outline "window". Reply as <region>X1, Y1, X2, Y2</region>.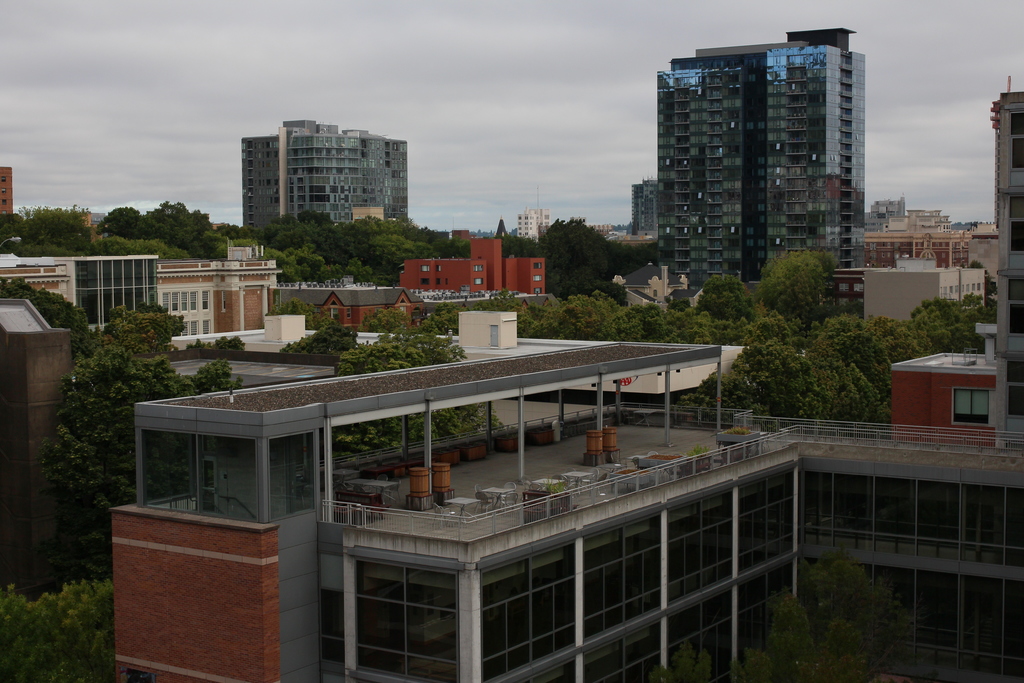
<region>527, 659, 579, 682</region>.
